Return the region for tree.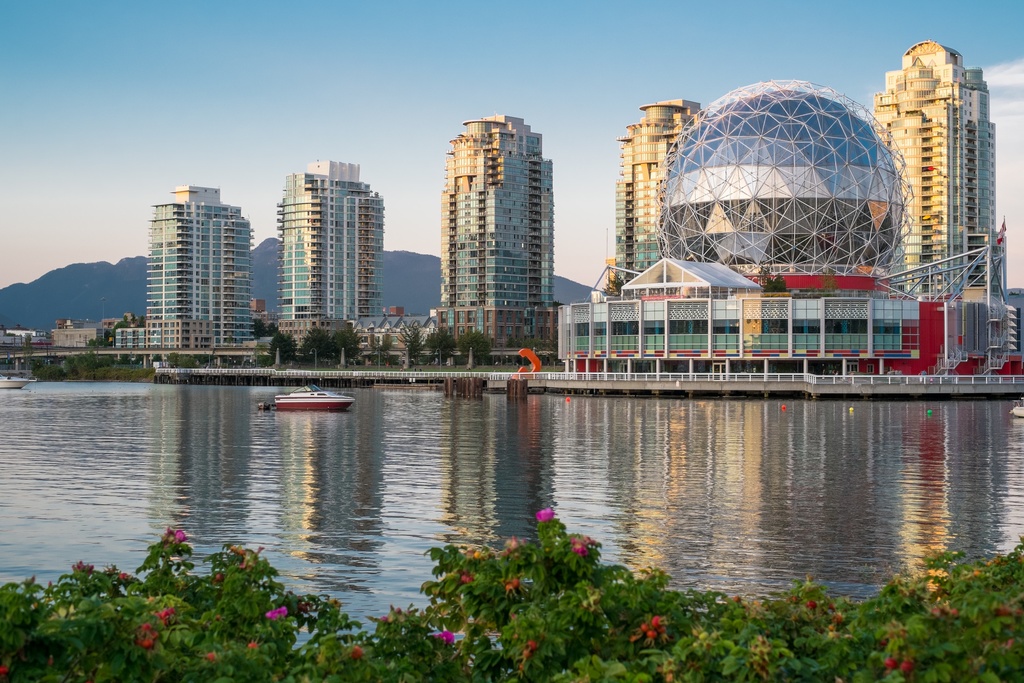
[369, 332, 390, 369].
